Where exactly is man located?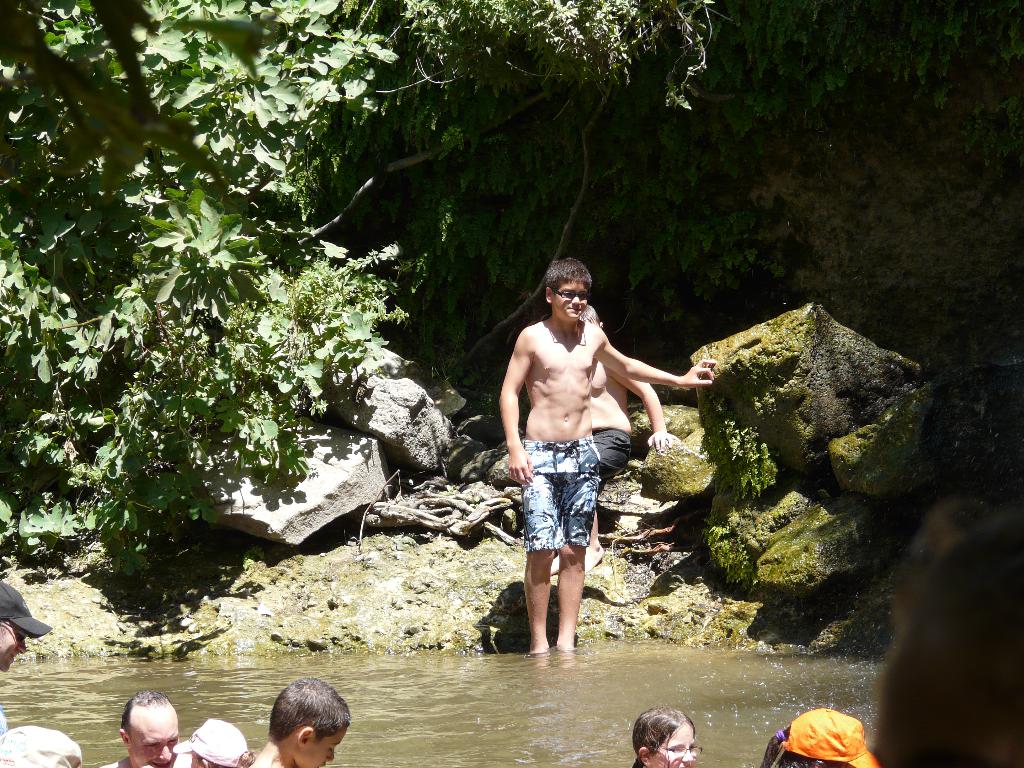
Its bounding box is region(94, 685, 195, 767).
